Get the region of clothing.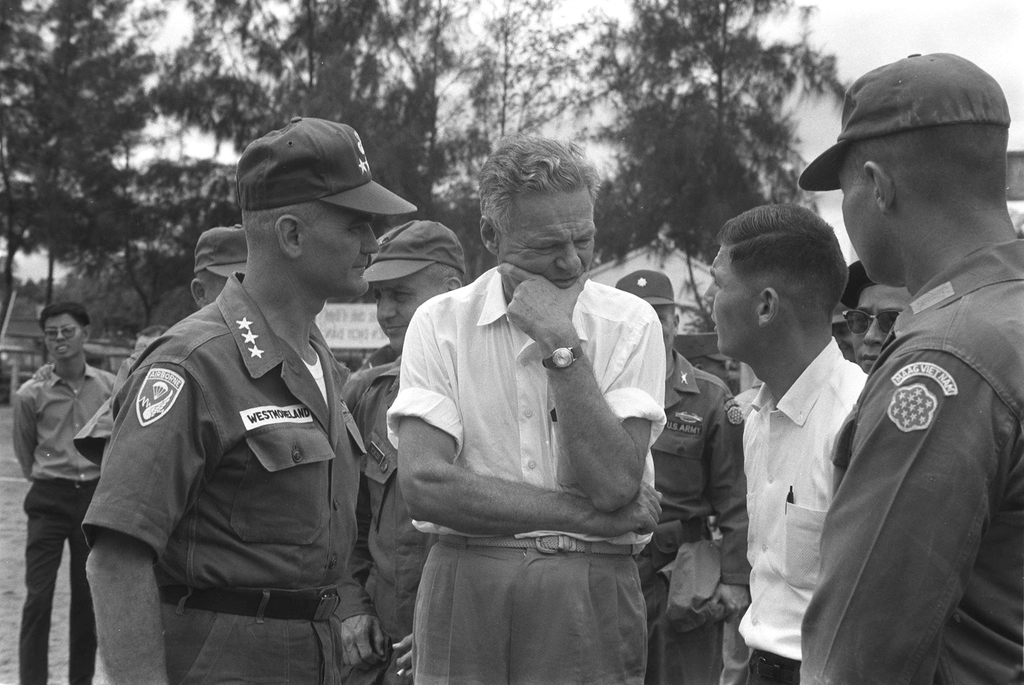
select_region(806, 161, 1016, 683).
